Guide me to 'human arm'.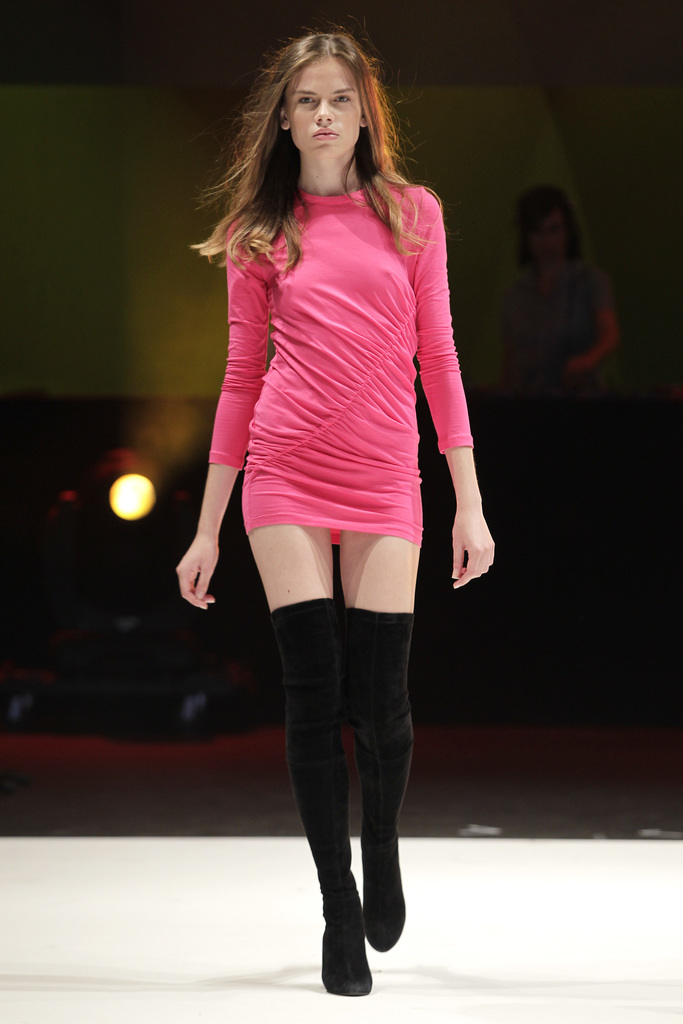
Guidance: <bbox>388, 204, 478, 530</bbox>.
